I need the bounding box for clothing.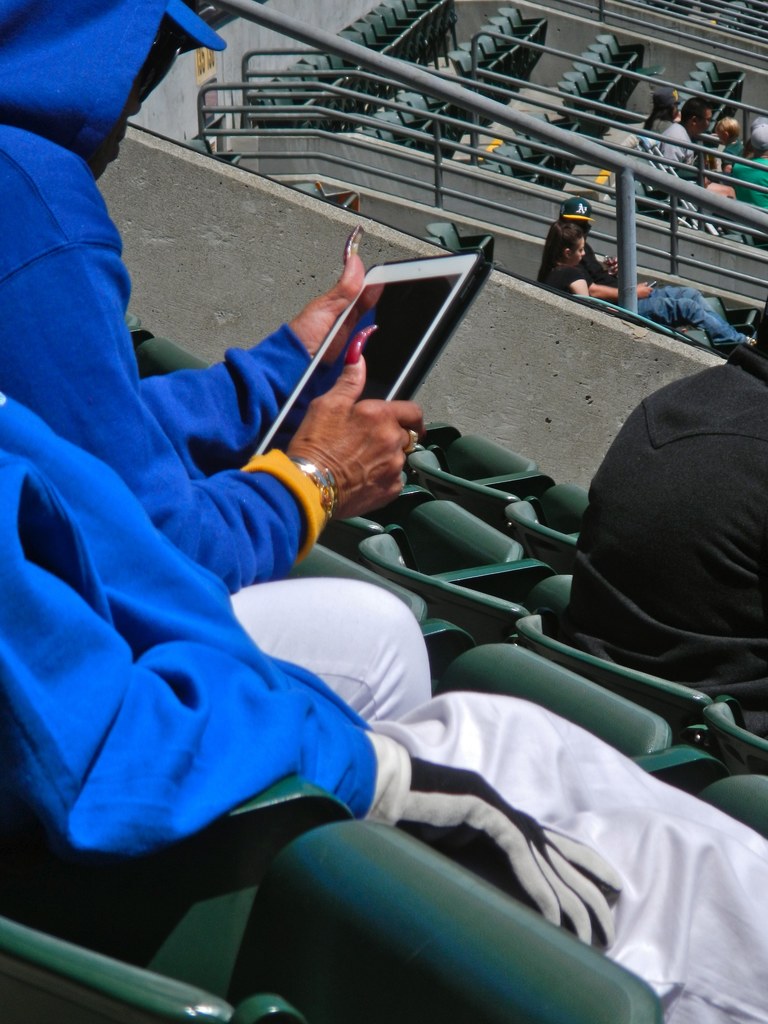
Here it is: (x1=657, y1=120, x2=694, y2=168).
